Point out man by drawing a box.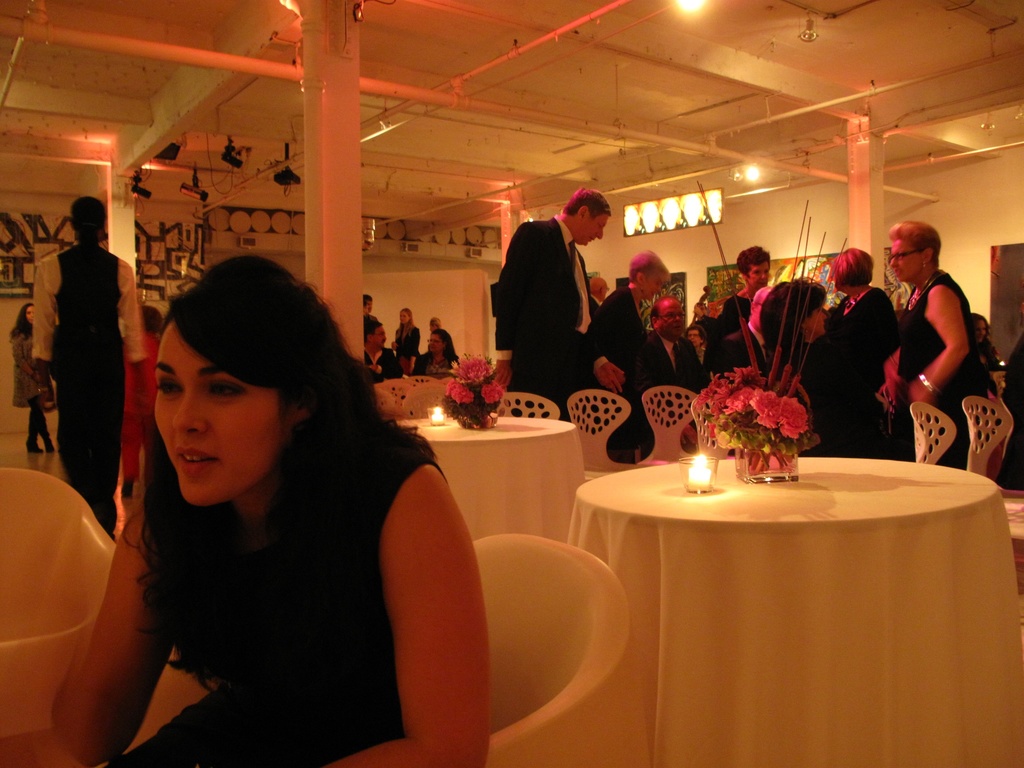
[28,192,148,538].
